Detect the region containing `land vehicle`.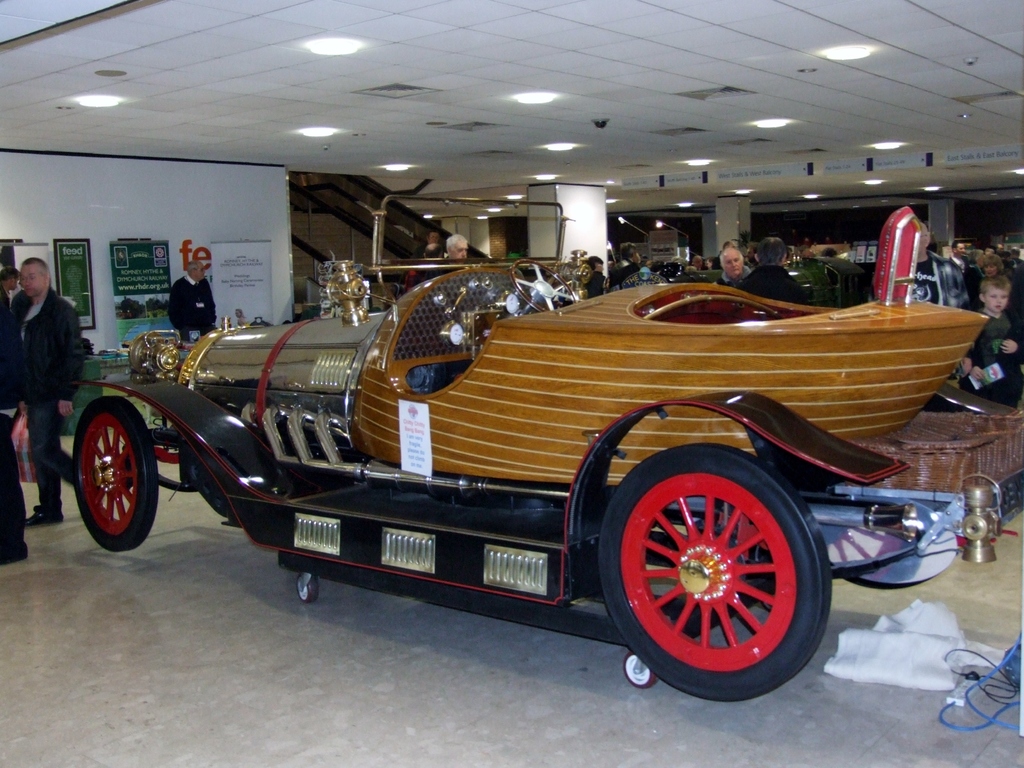
(left=87, top=206, right=963, bottom=700).
